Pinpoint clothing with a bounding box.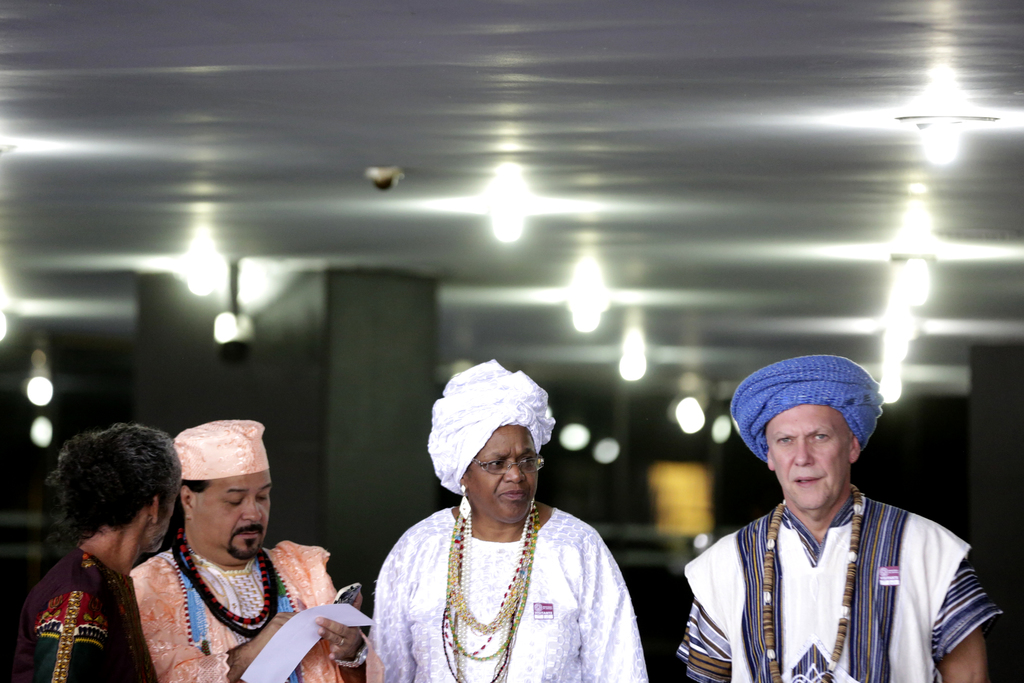
679/490/1002/682.
